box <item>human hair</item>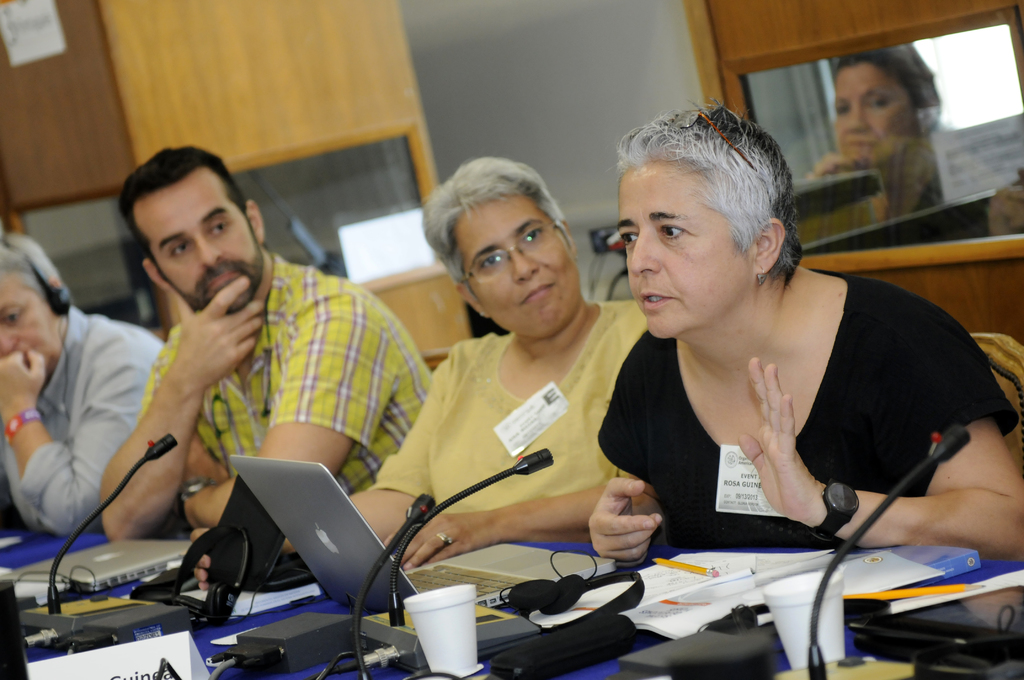
{"x1": 628, "y1": 97, "x2": 797, "y2": 302}
